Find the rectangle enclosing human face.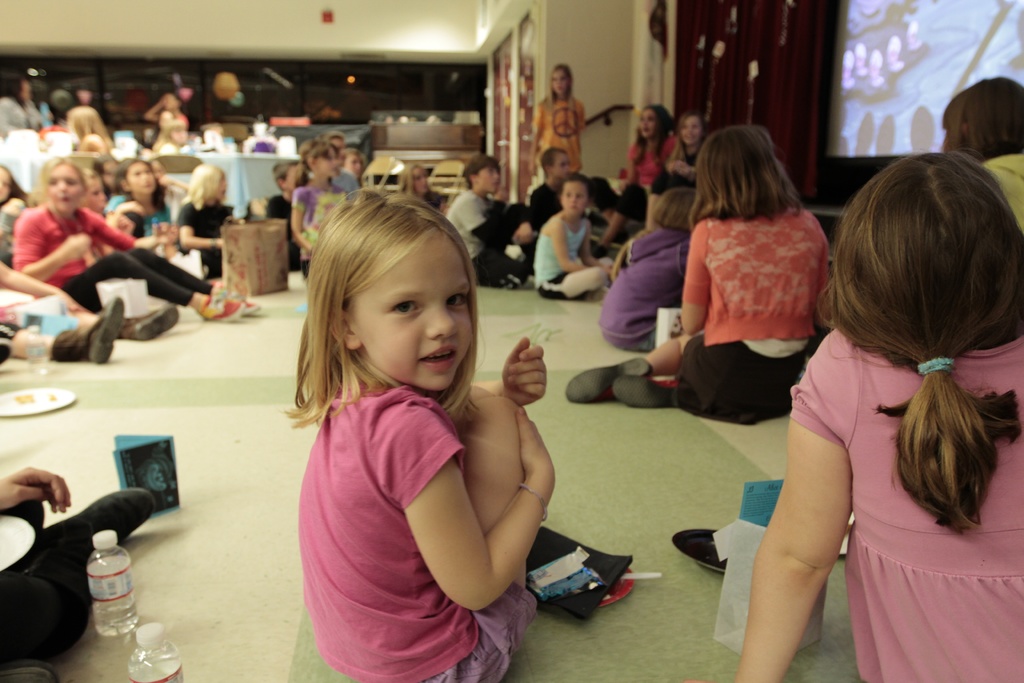
bbox=[44, 160, 81, 210].
